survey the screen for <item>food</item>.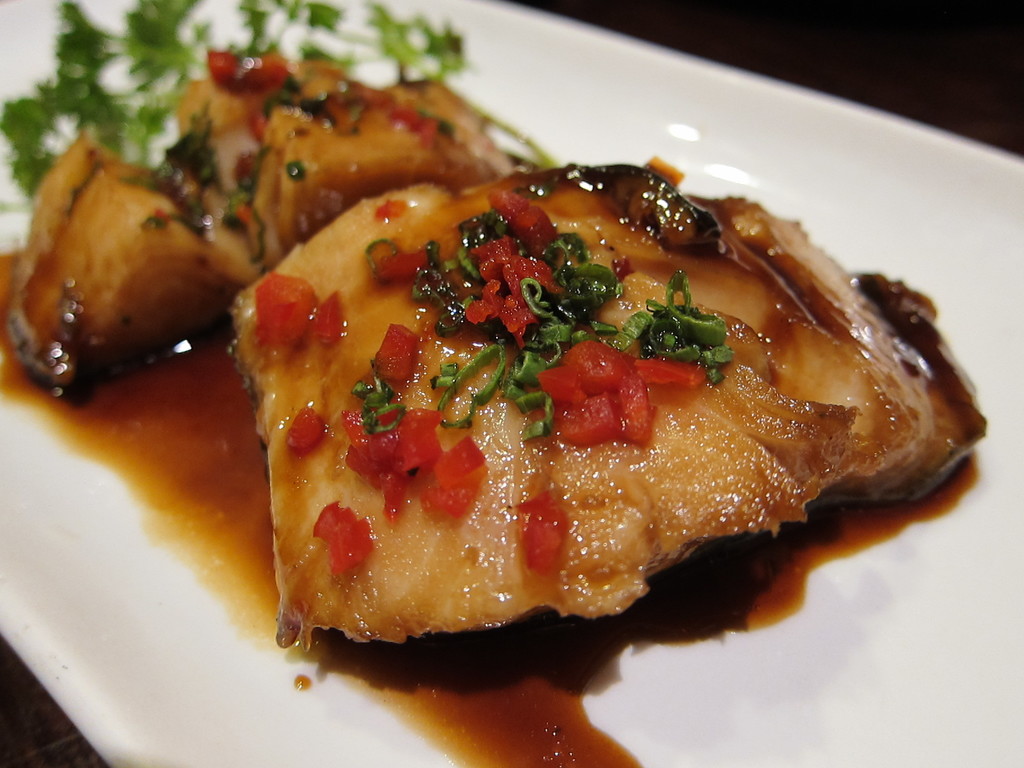
Survey found: box(218, 126, 940, 668).
